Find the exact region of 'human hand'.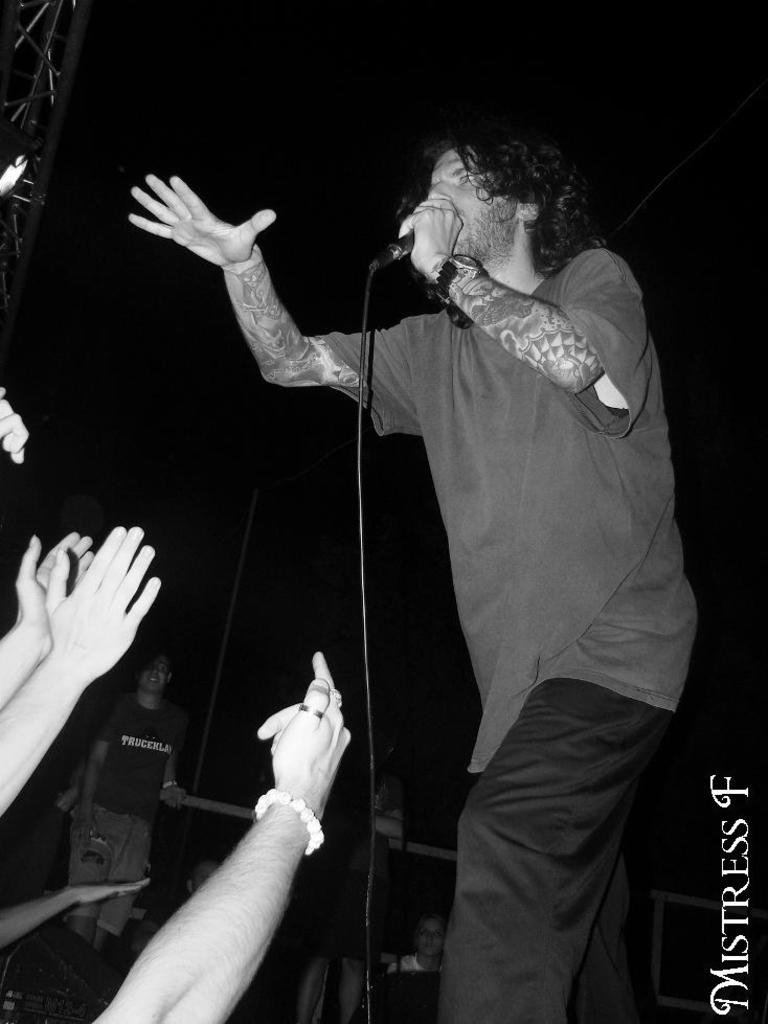
Exact region: [left=130, top=174, right=277, bottom=268].
